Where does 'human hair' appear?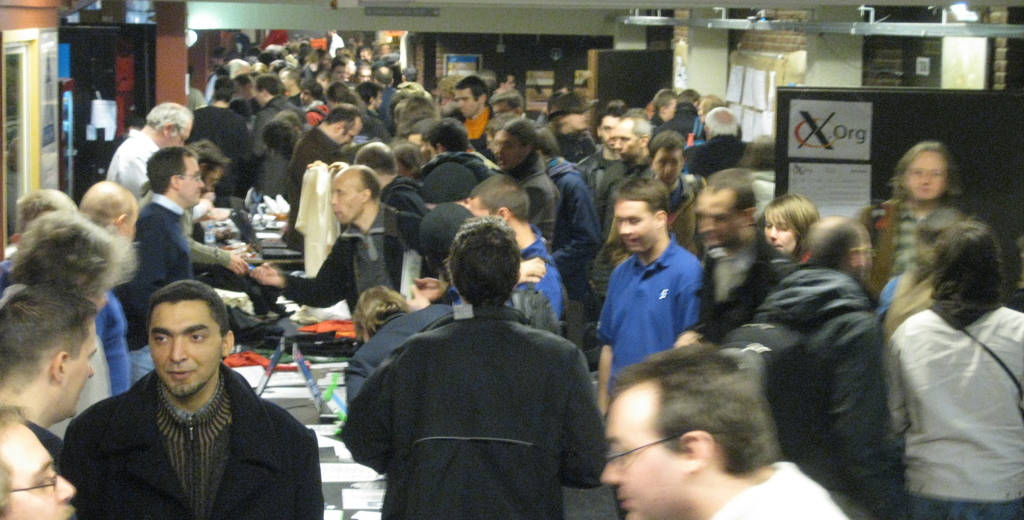
Appears at left=762, top=189, right=832, bottom=265.
